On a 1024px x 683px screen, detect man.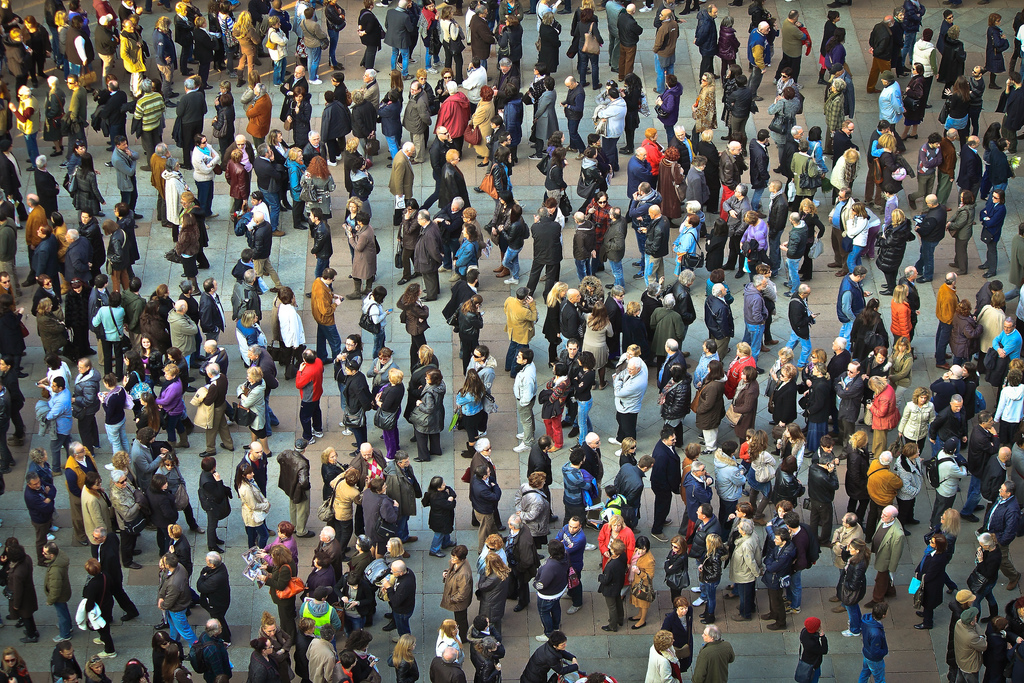
[229, 270, 262, 358].
